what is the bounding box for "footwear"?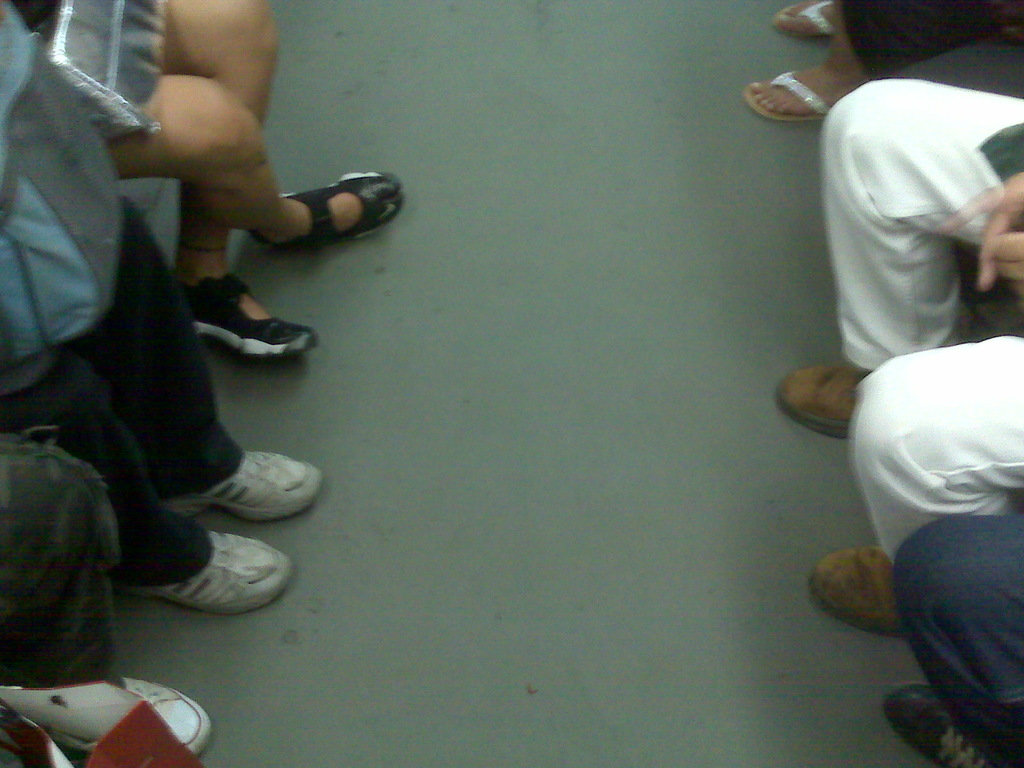
(250,169,406,255).
